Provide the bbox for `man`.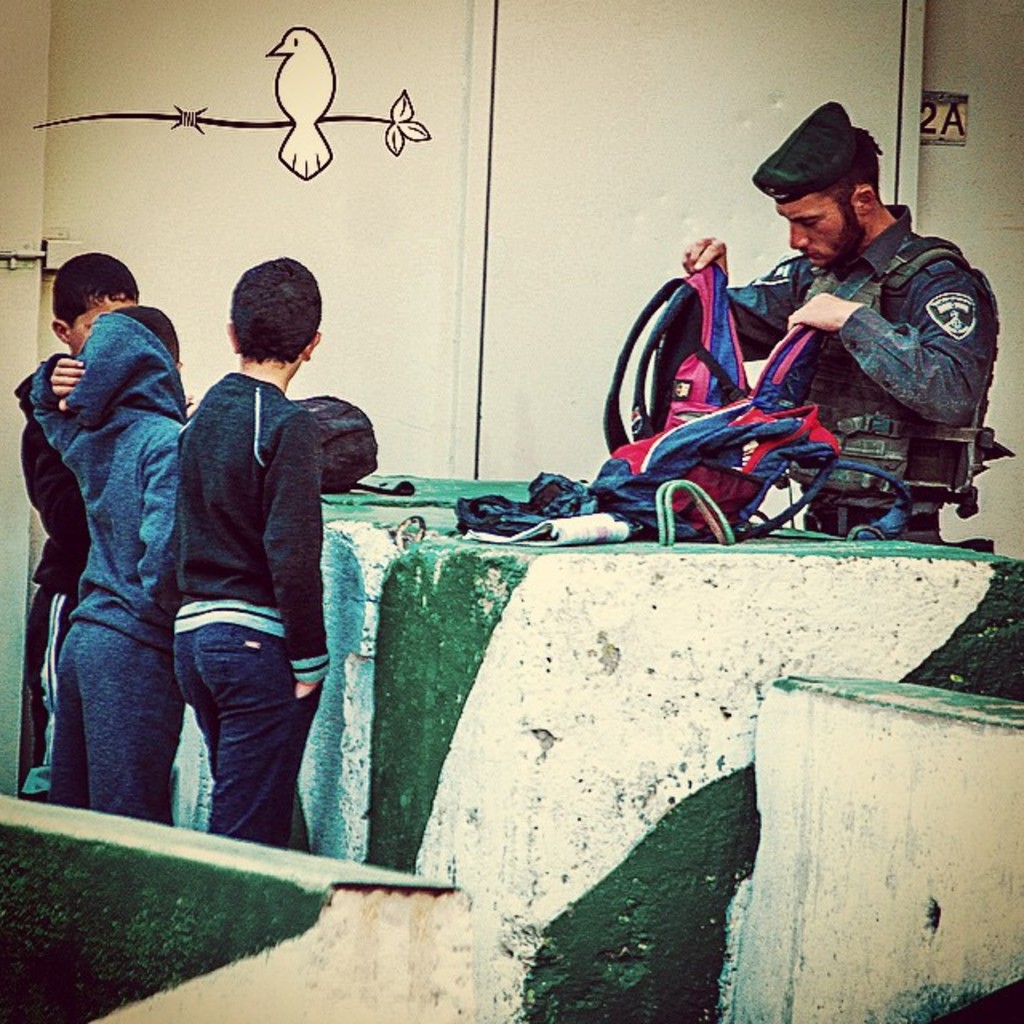
691/102/1022/587.
